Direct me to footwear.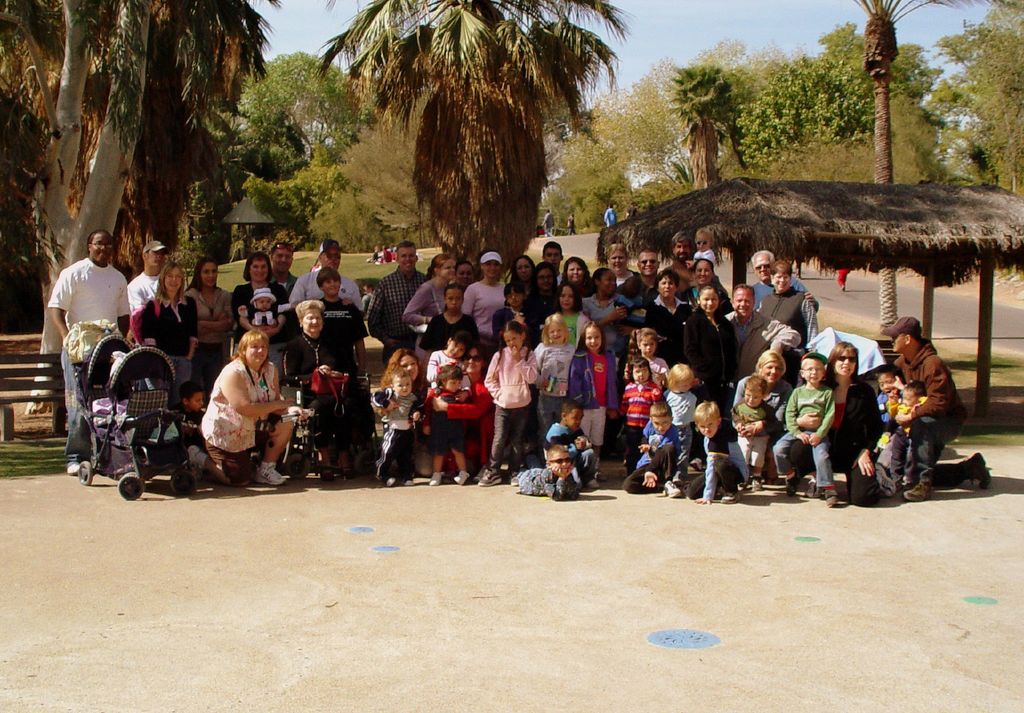
Direction: <region>62, 464, 84, 481</region>.
